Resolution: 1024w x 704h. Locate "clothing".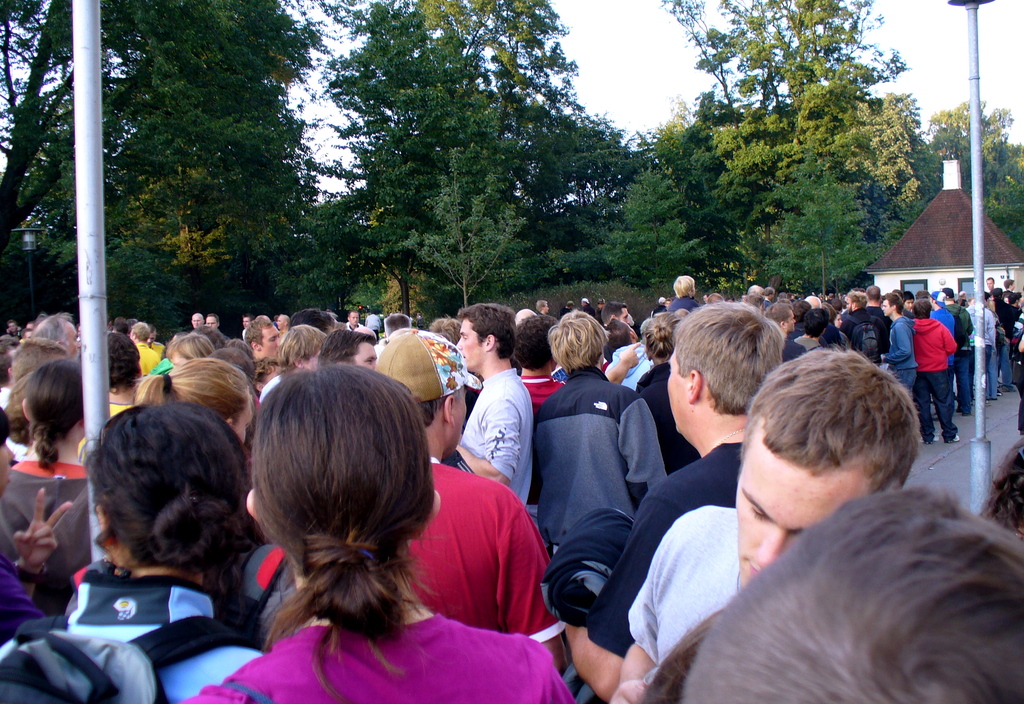
[627,365,716,472].
